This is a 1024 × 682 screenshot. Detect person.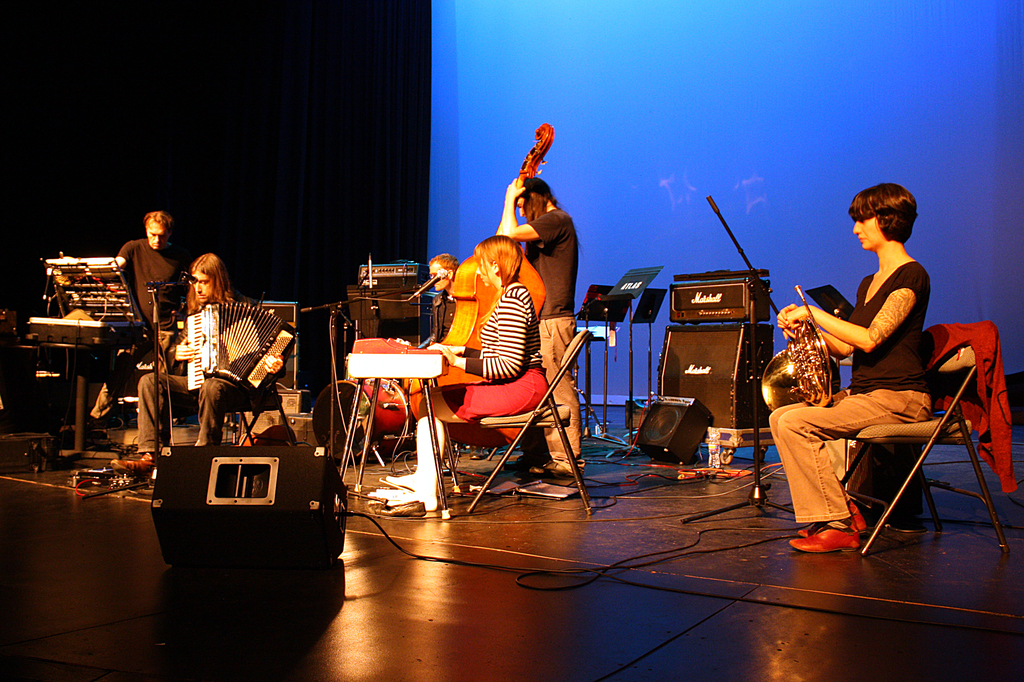
431,255,490,459.
